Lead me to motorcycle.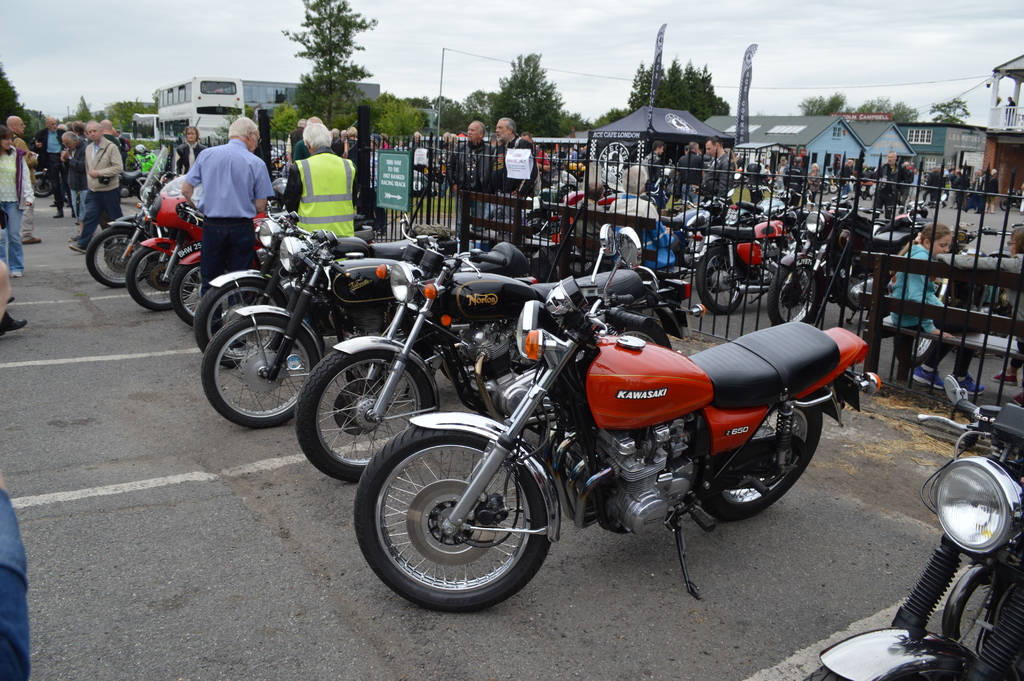
Lead to pyautogui.locateOnScreen(805, 367, 1023, 680).
